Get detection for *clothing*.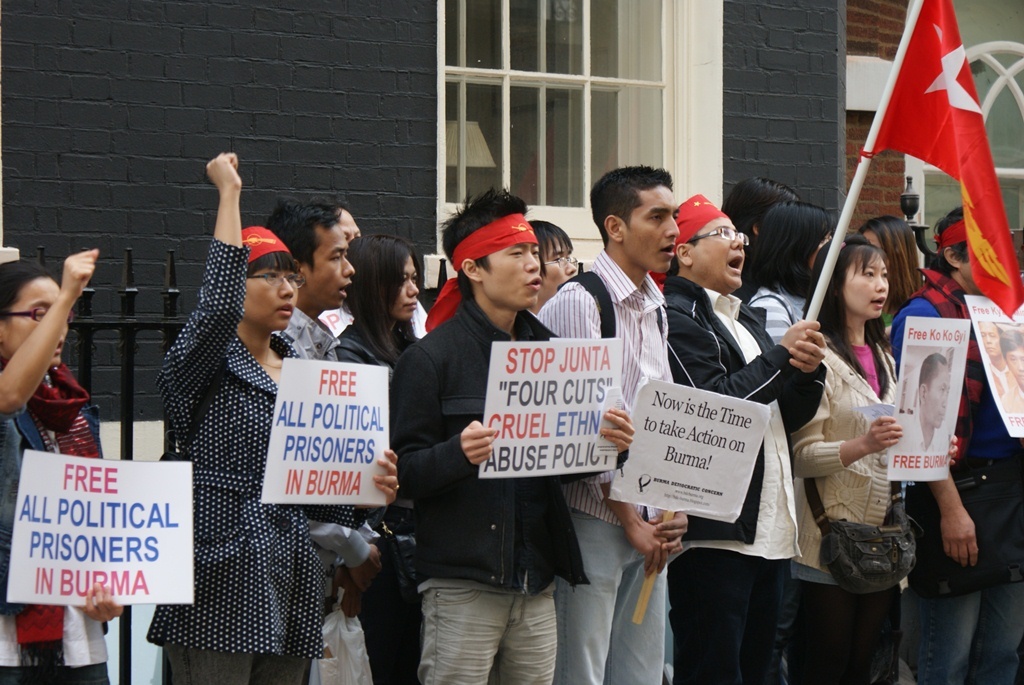
Detection: {"left": 667, "top": 271, "right": 829, "bottom": 684}.
